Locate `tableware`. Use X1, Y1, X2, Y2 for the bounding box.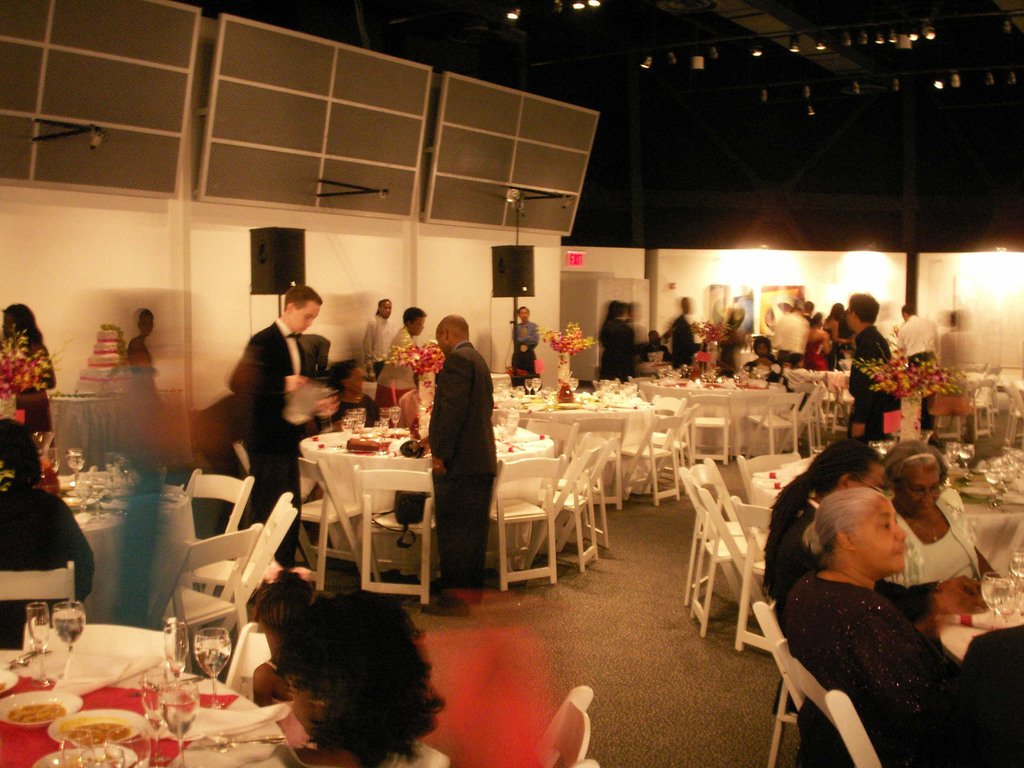
26, 600, 54, 688.
